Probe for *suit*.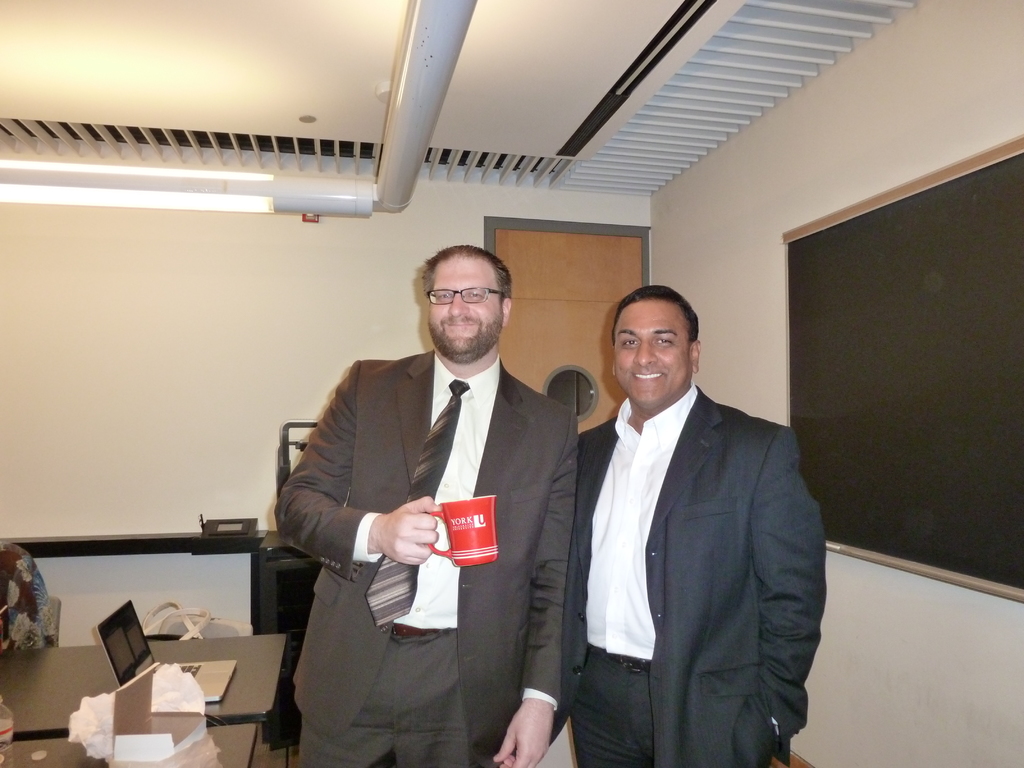
Probe result: left=273, top=253, right=590, bottom=755.
